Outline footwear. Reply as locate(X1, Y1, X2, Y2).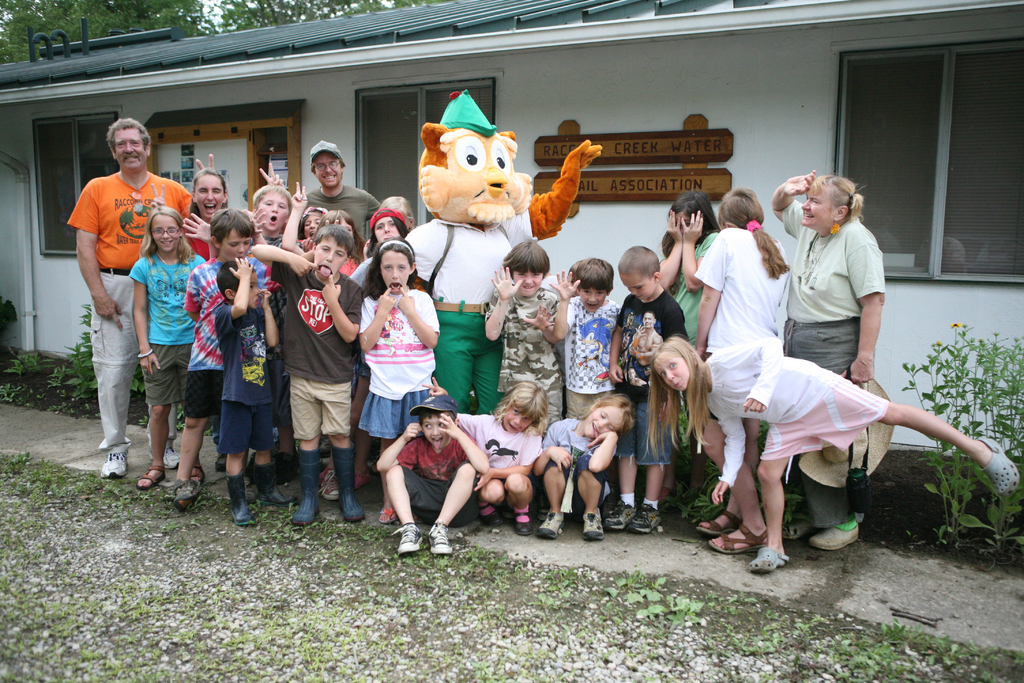
locate(97, 452, 124, 481).
